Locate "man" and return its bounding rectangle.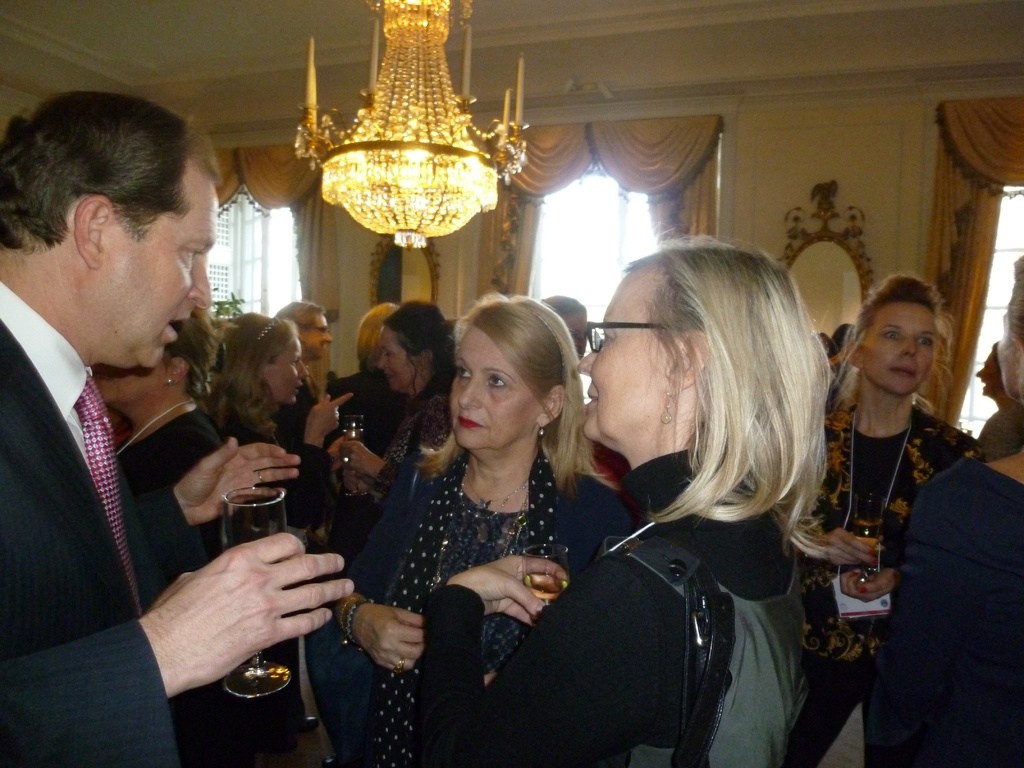
rect(0, 102, 273, 702).
